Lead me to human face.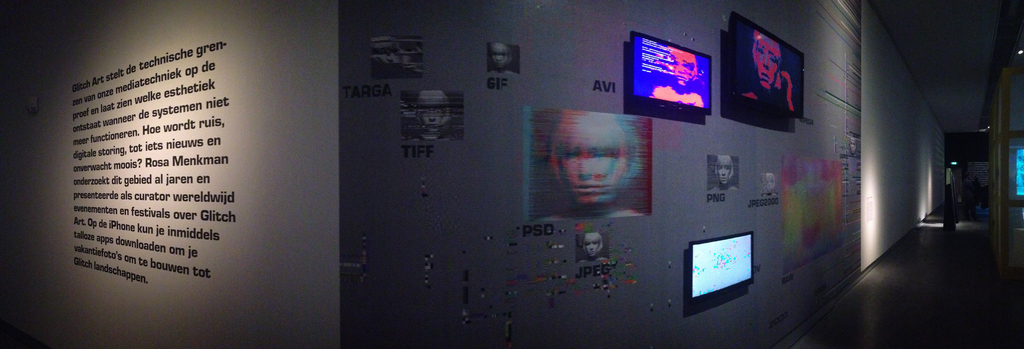
Lead to box(753, 40, 780, 87).
